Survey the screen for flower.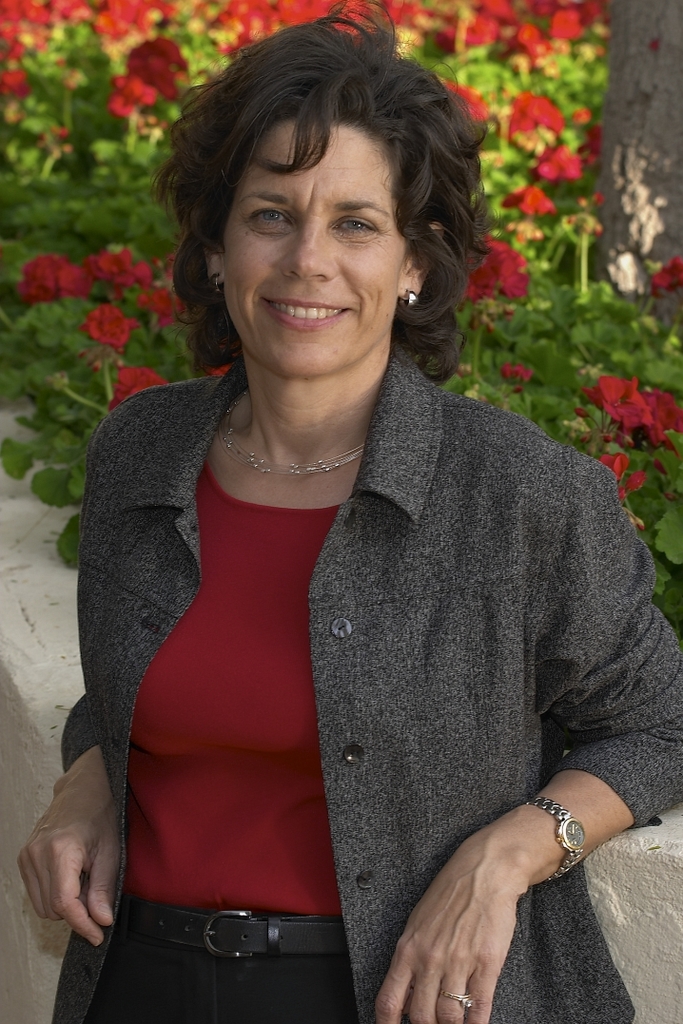
Survey found: select_region(495, 361, 536, 386).
